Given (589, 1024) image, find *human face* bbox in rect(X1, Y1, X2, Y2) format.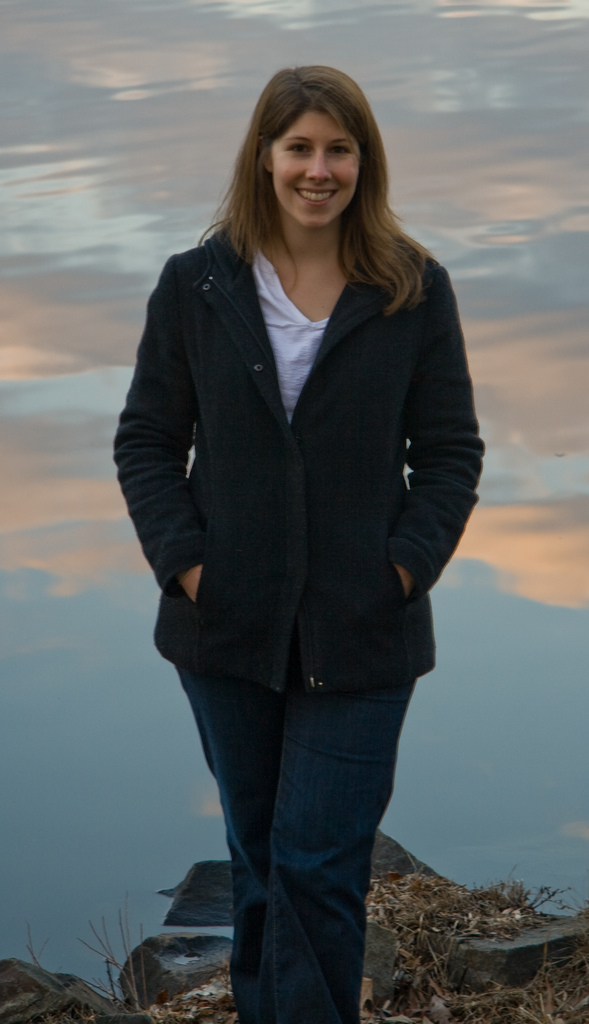
rect(273, 113, 358, 224).
